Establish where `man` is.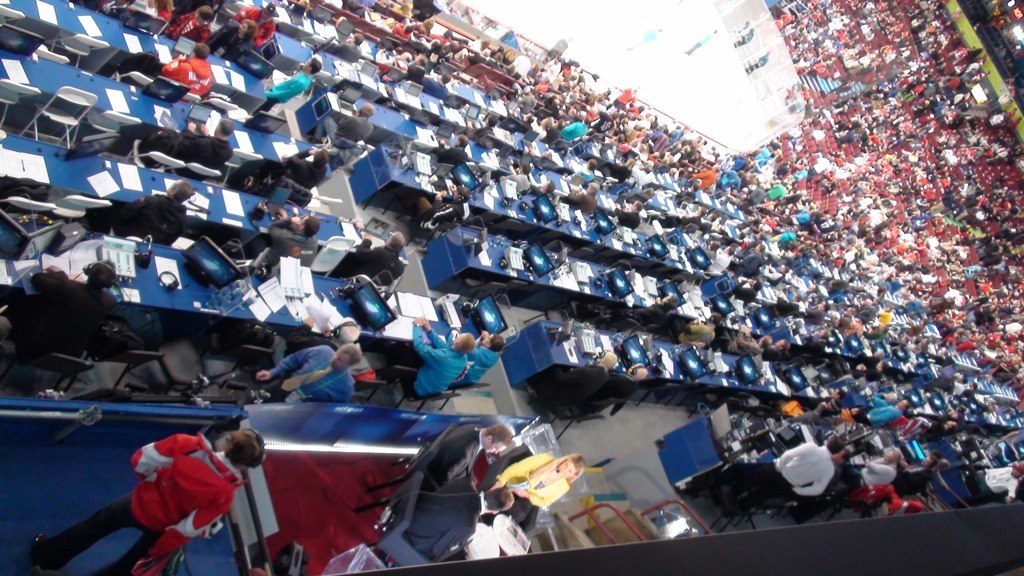
Established at detection(250, 54, 316, 118).
